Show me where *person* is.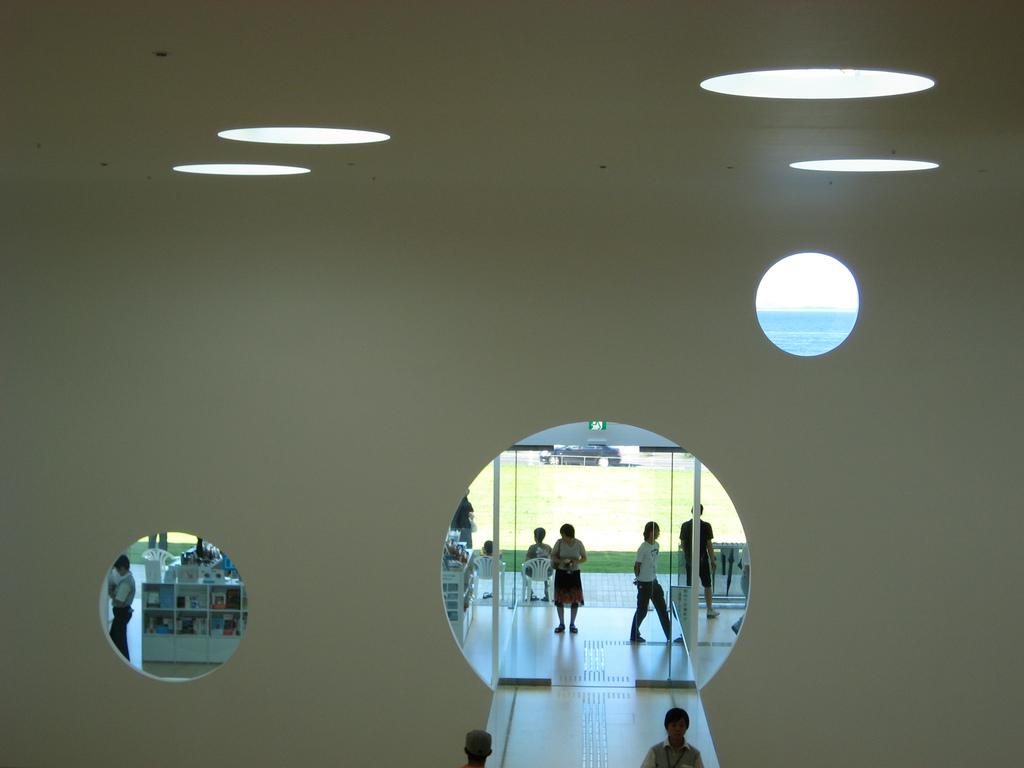
*person* is at 520,527,552,598.
